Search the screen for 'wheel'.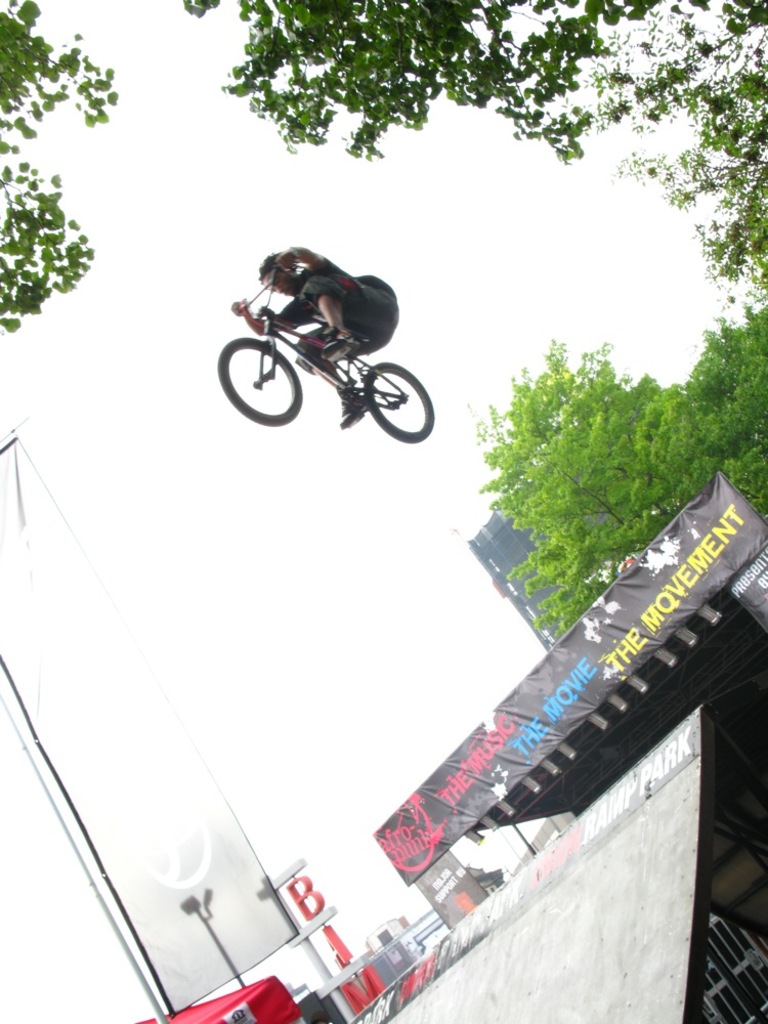
Found at [left=368, top=367, right=440, bottom=439].
